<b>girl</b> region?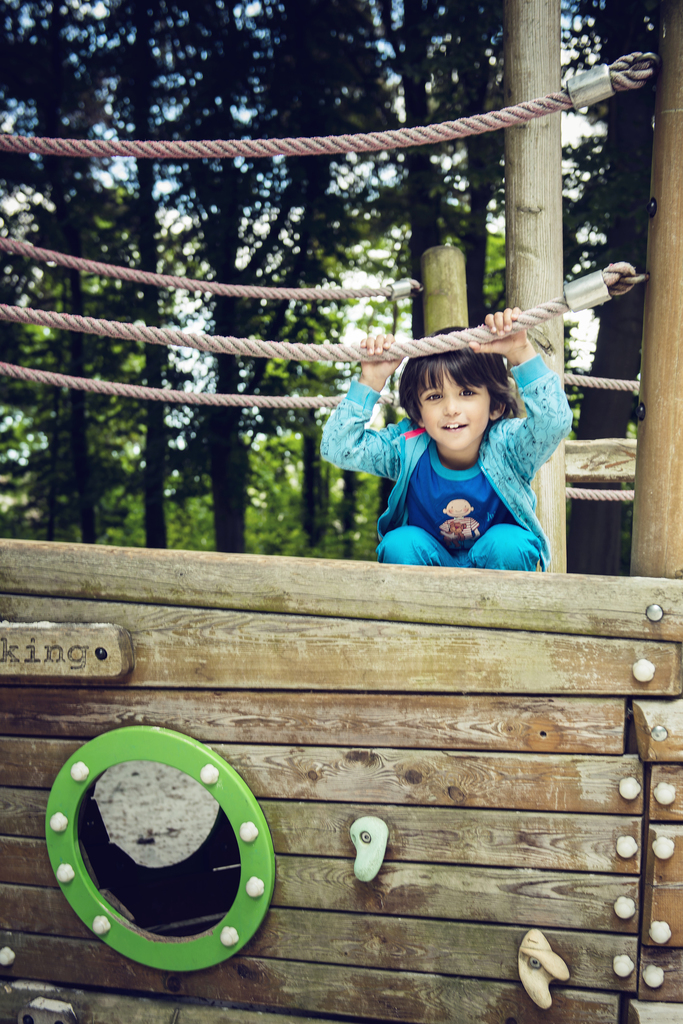
(x1=317, y1=305, x2=576, y2=570)
